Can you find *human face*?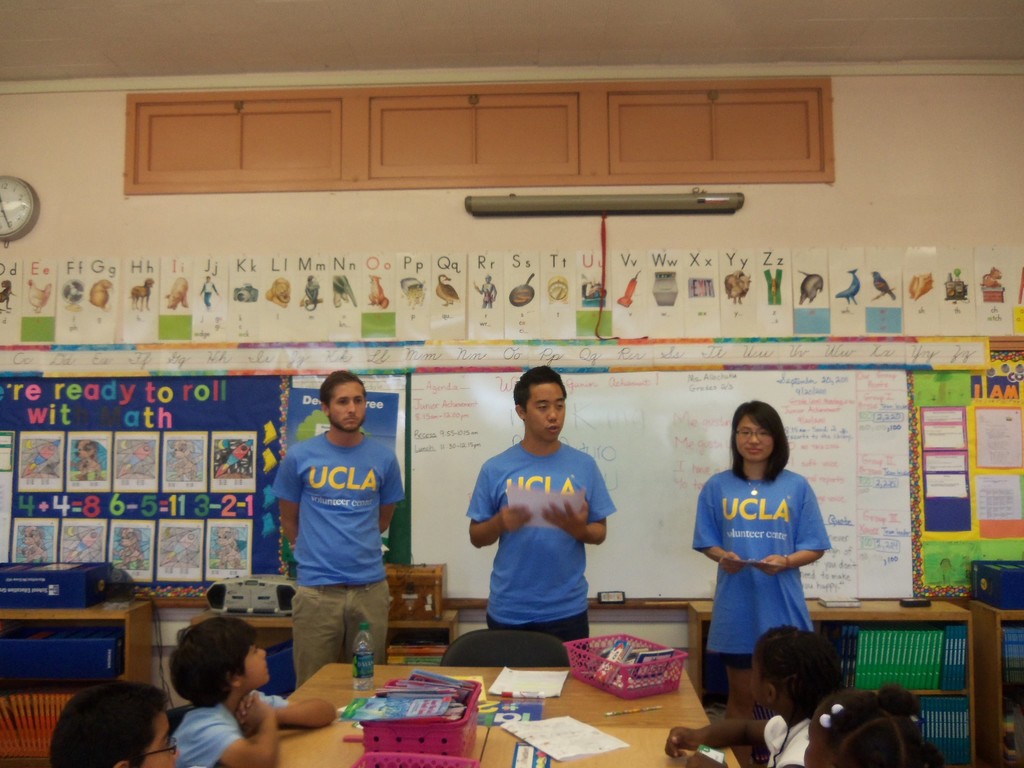
Yes, bounding box: 735,412,774,457.
